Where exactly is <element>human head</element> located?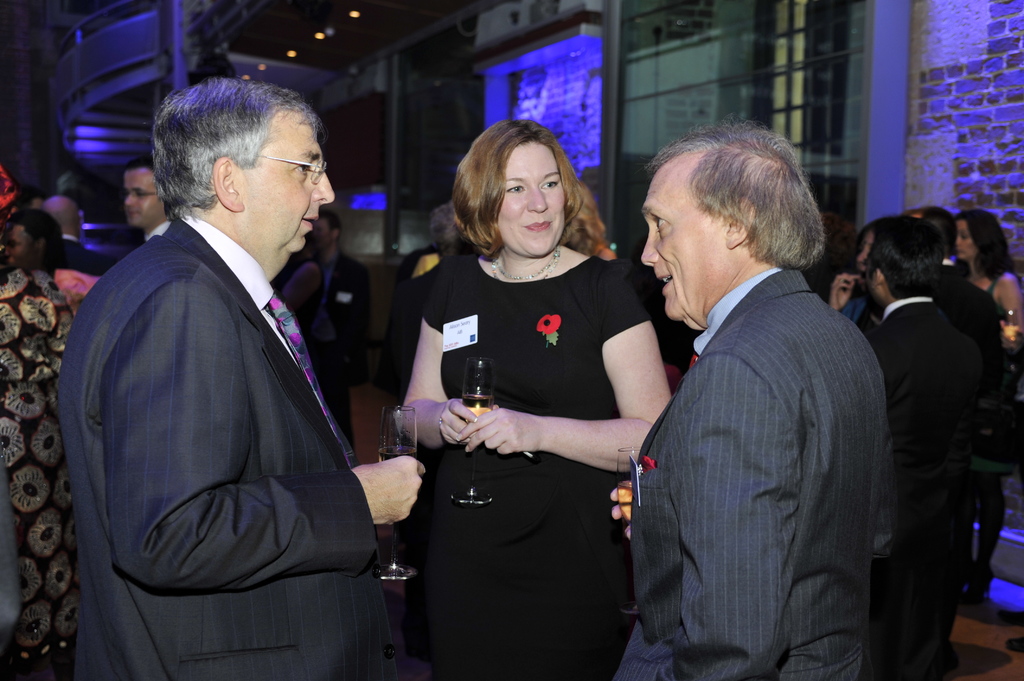
Its bounding box is box(10, 209, 62, 271).
